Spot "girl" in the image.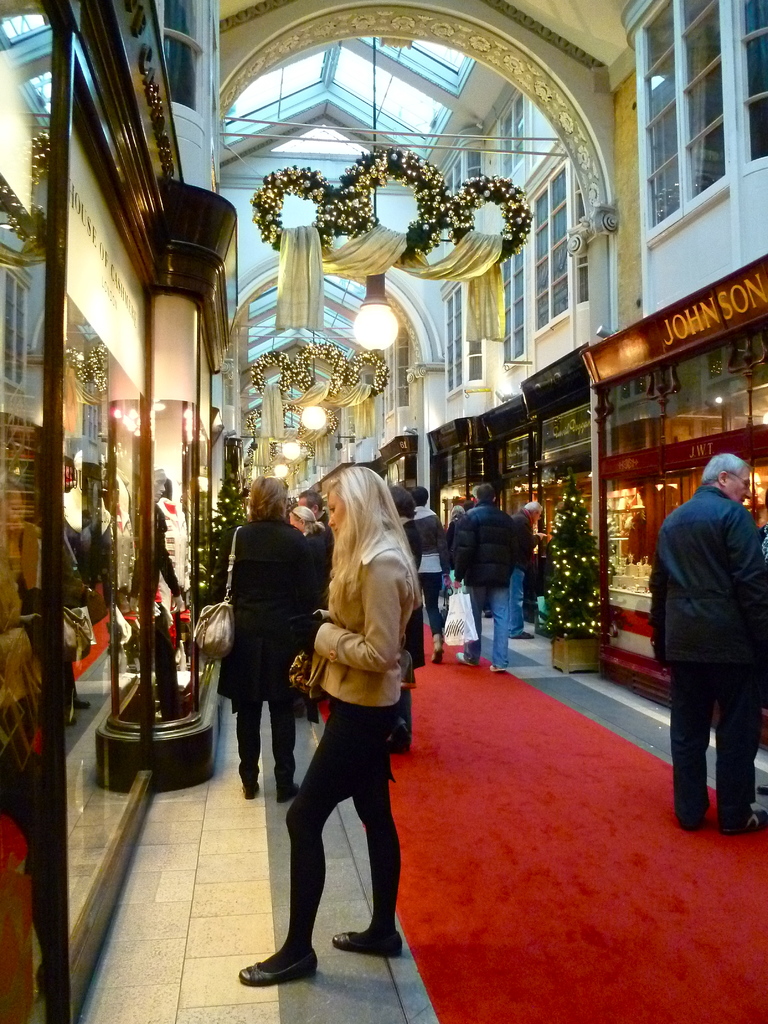
"girl" found at 227/445/437/1004.
